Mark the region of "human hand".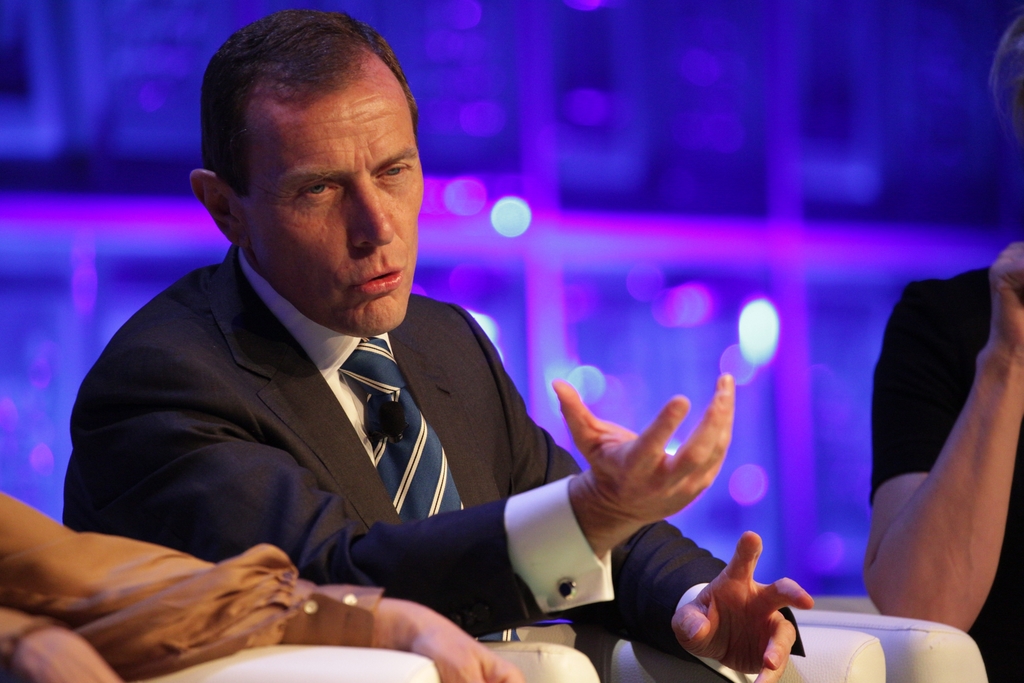
Region: {"left": 668, "top": 532, "right": 819, "bottom": 682}.
